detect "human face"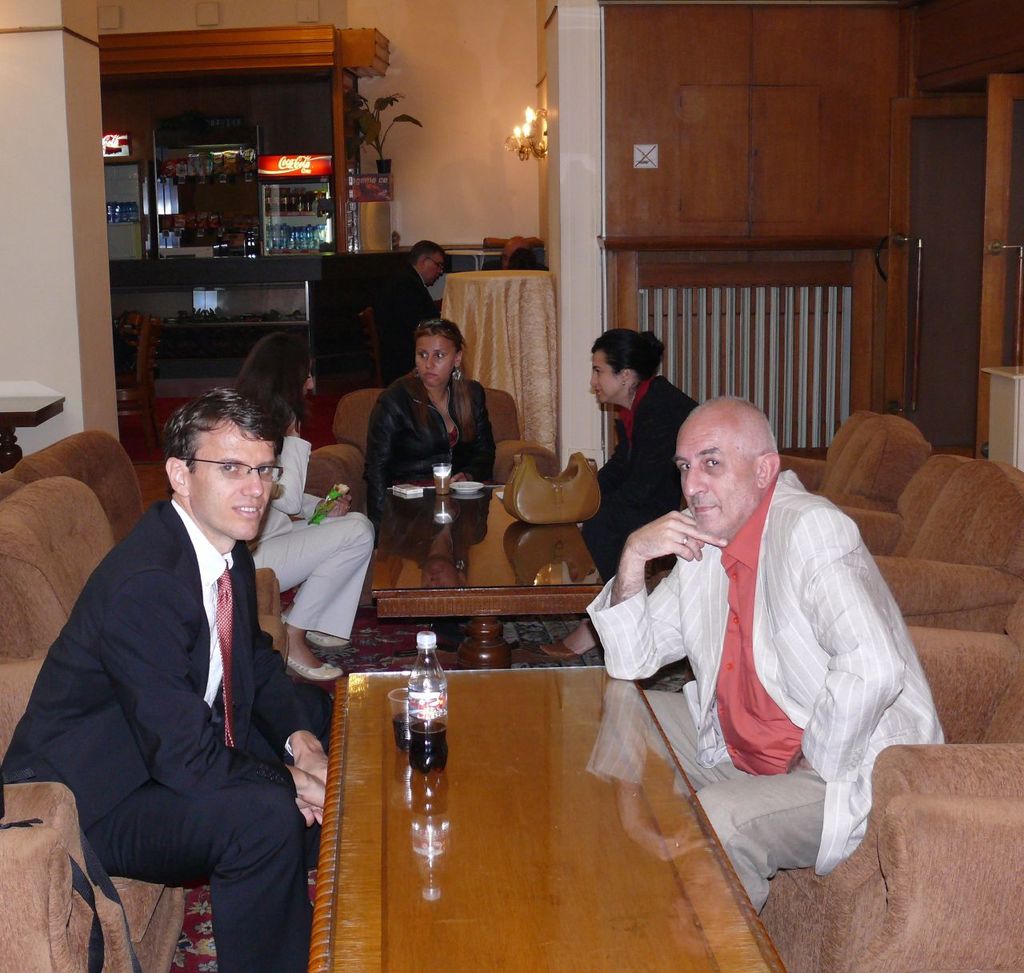
416,338,456,386
